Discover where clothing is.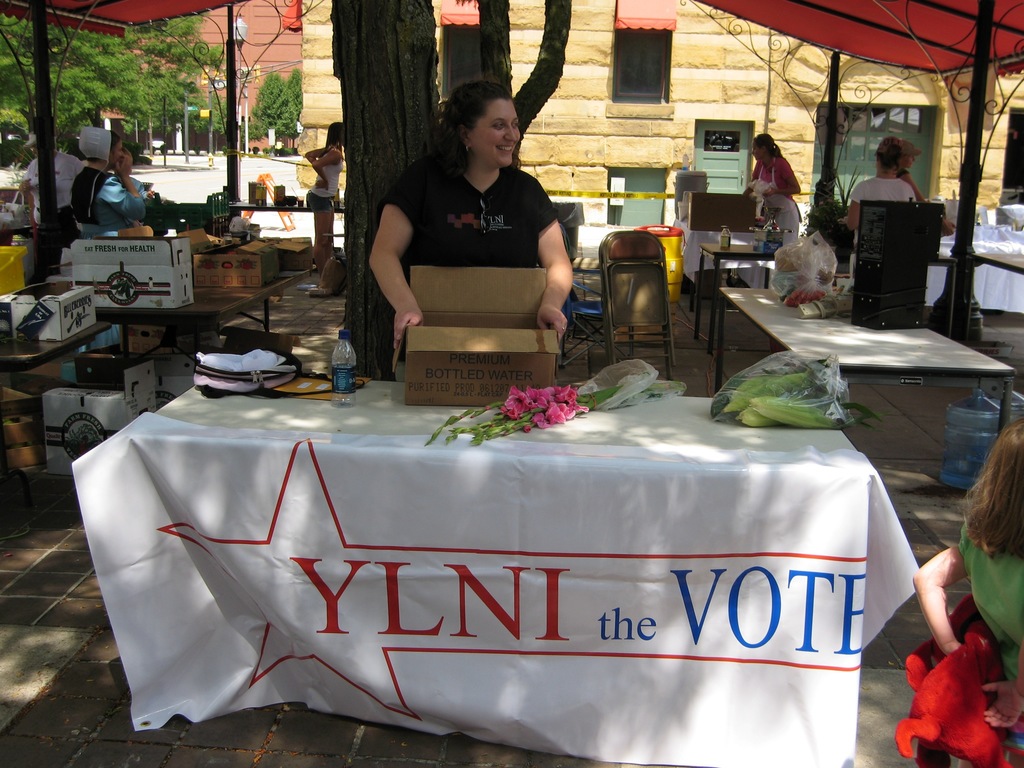
Discovered at BBox(753, 152, 801, 257).
